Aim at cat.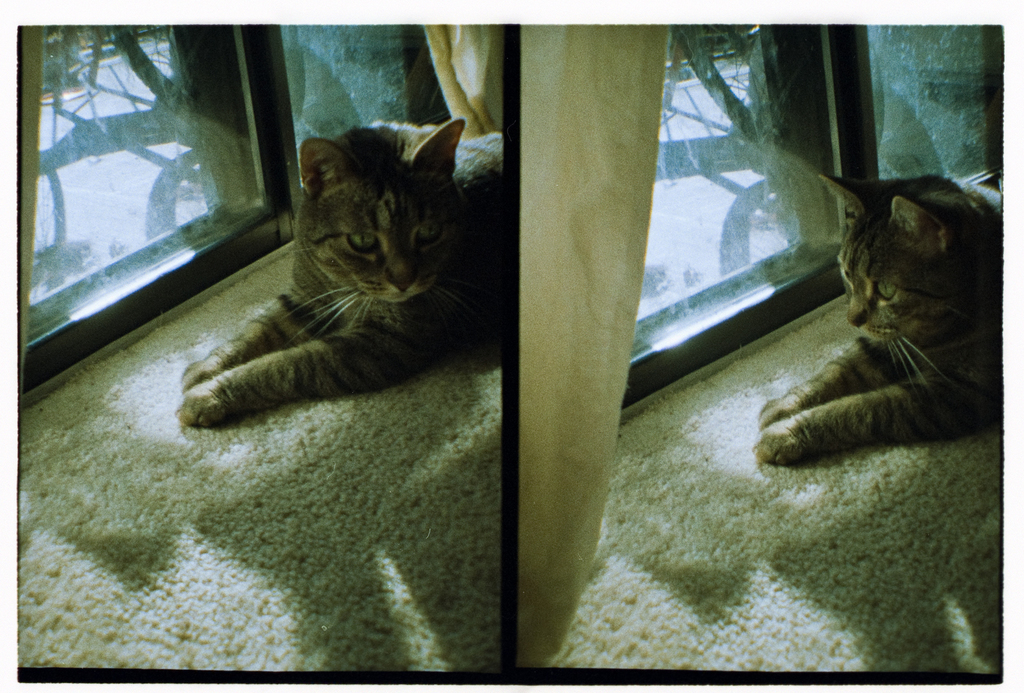
Aimed at 173,115,514,426.
